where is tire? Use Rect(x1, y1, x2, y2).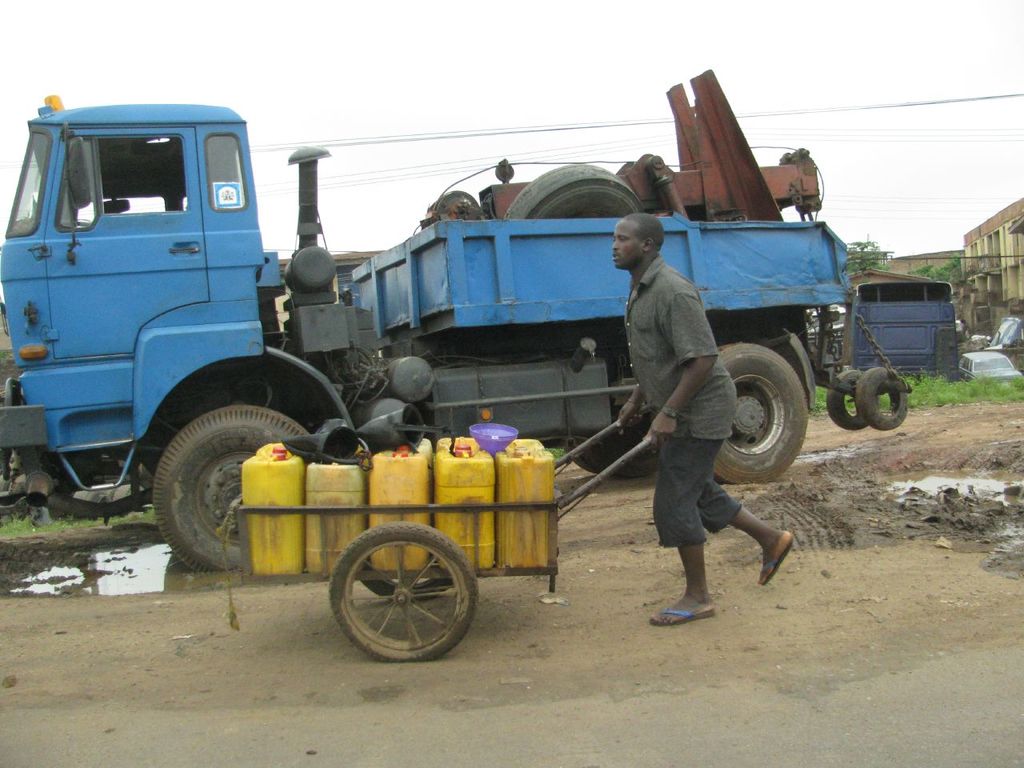
Rect(570, 439, 610, 473).
